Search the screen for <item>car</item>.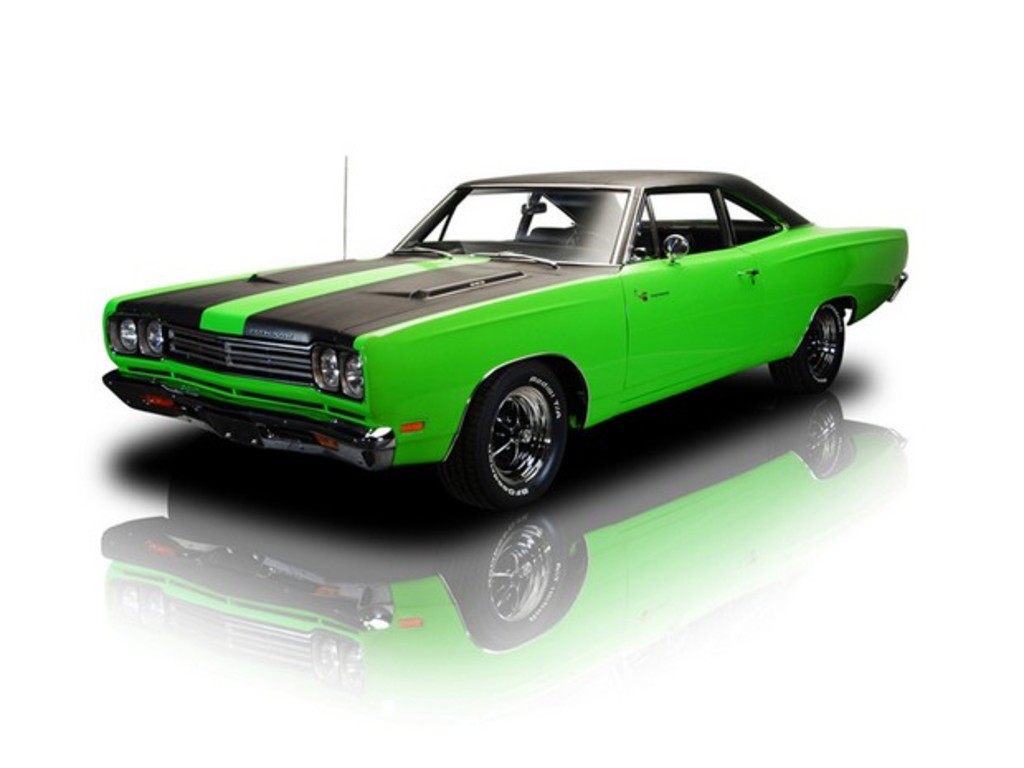
Found at <box>101,152,910,505</box>.
